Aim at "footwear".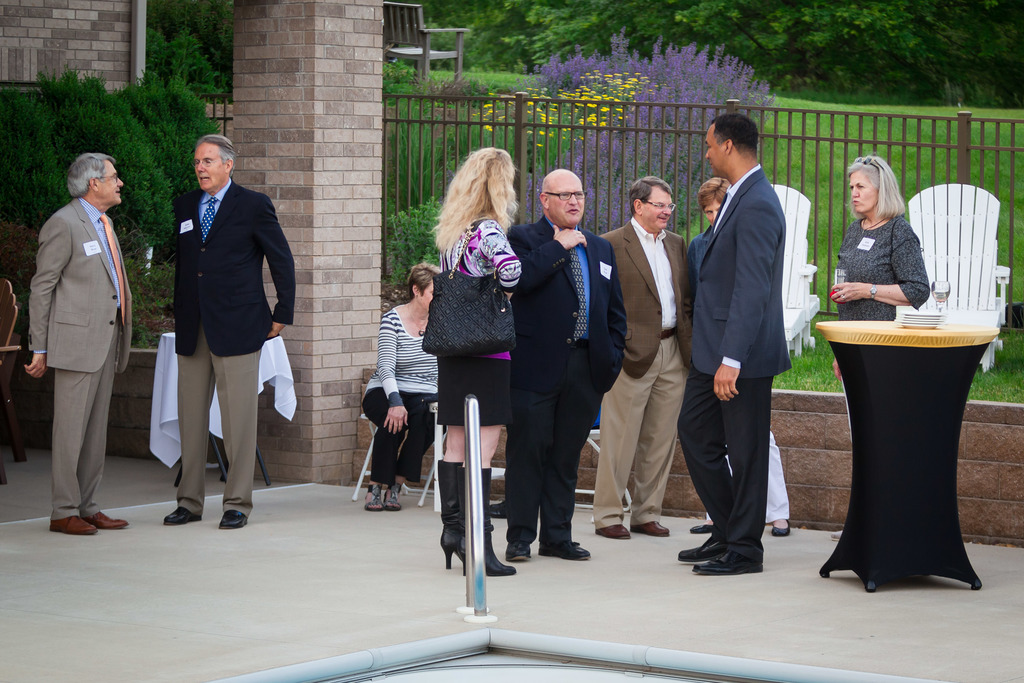
Aimed at BBox(50, 515, 95, 532).
